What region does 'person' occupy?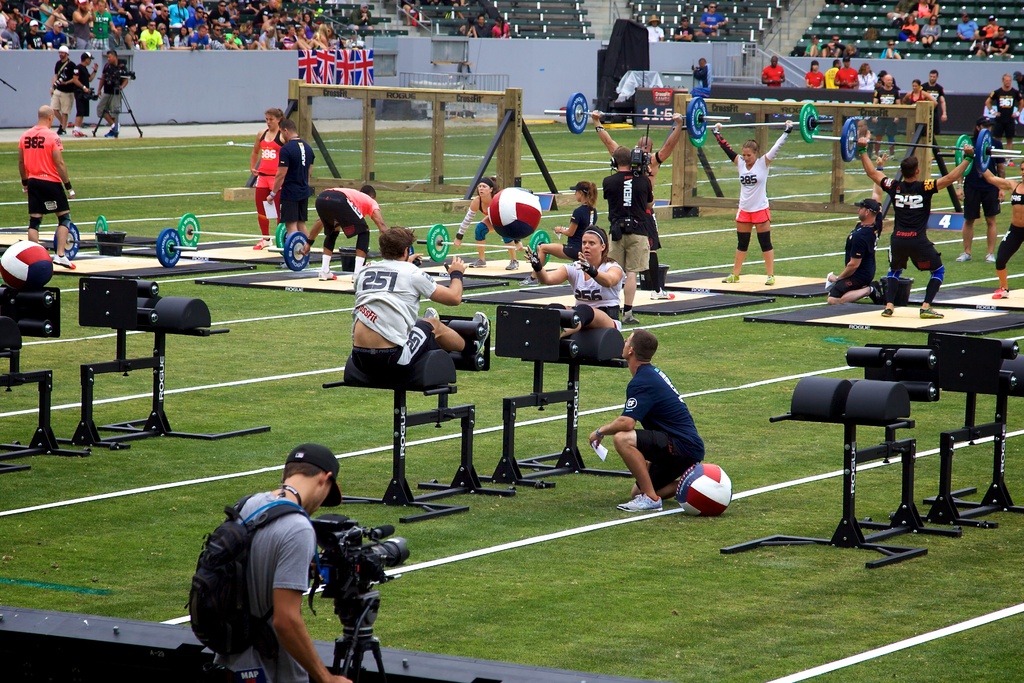
pyautogui.locateOnScreen(881, 126, 967, 309).
